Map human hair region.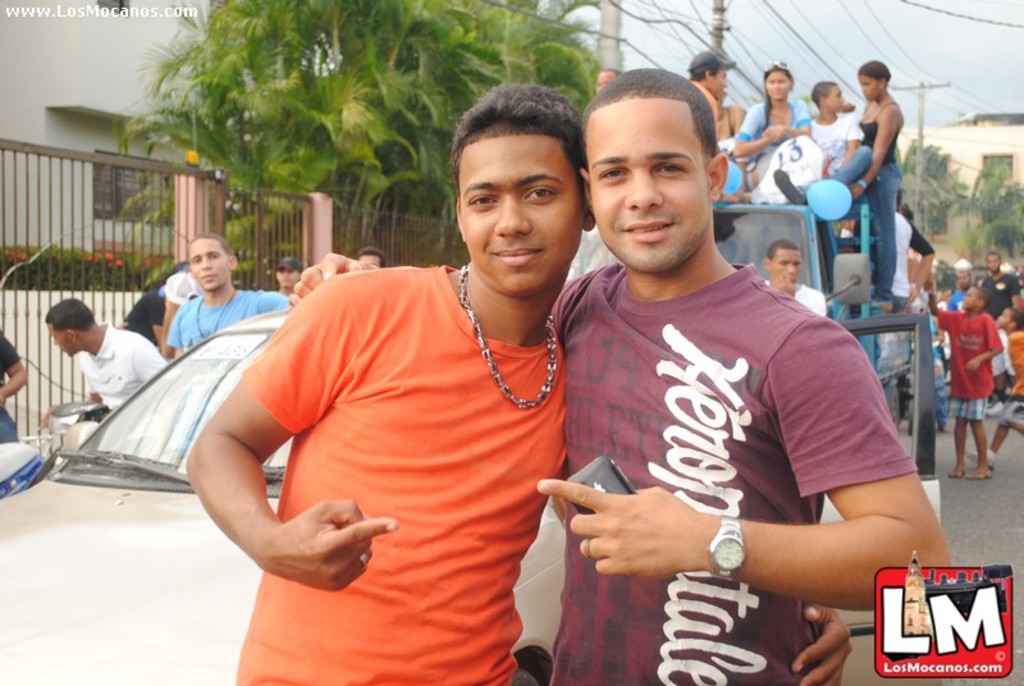
Mapped to 188,229,233,252.
